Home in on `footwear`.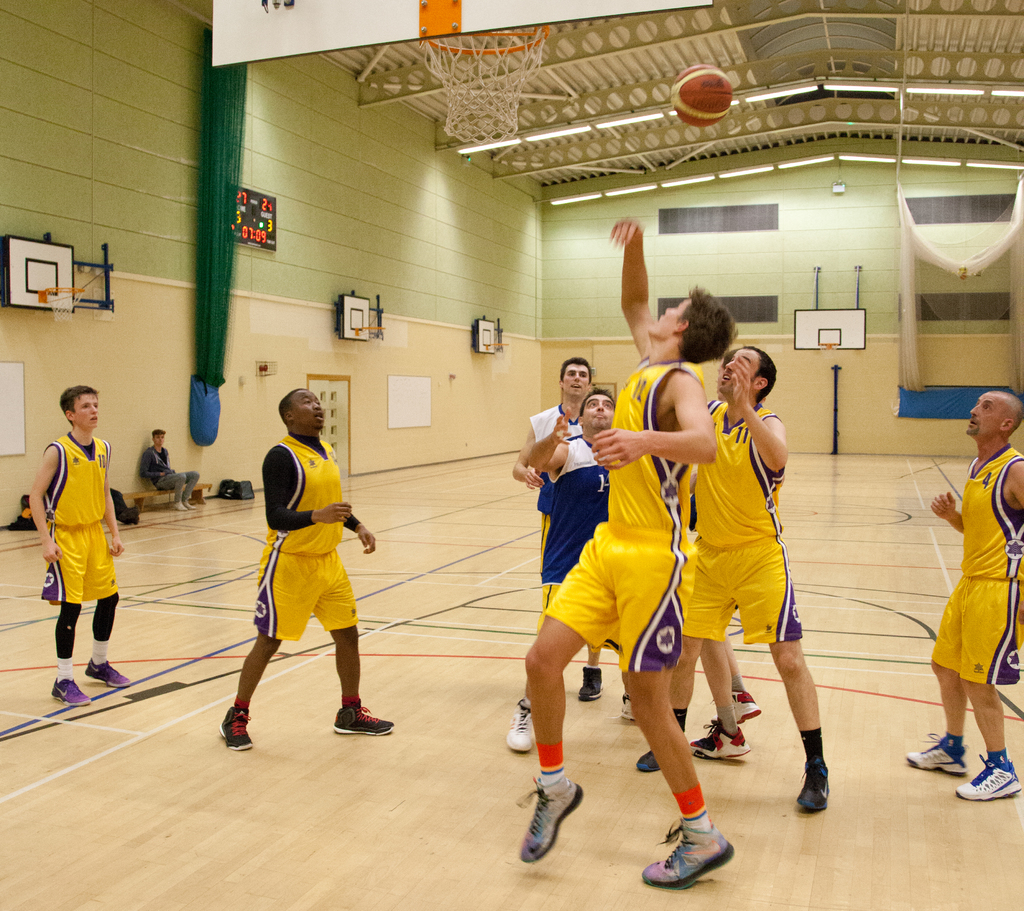
Homed in at 508/697/540/751.
